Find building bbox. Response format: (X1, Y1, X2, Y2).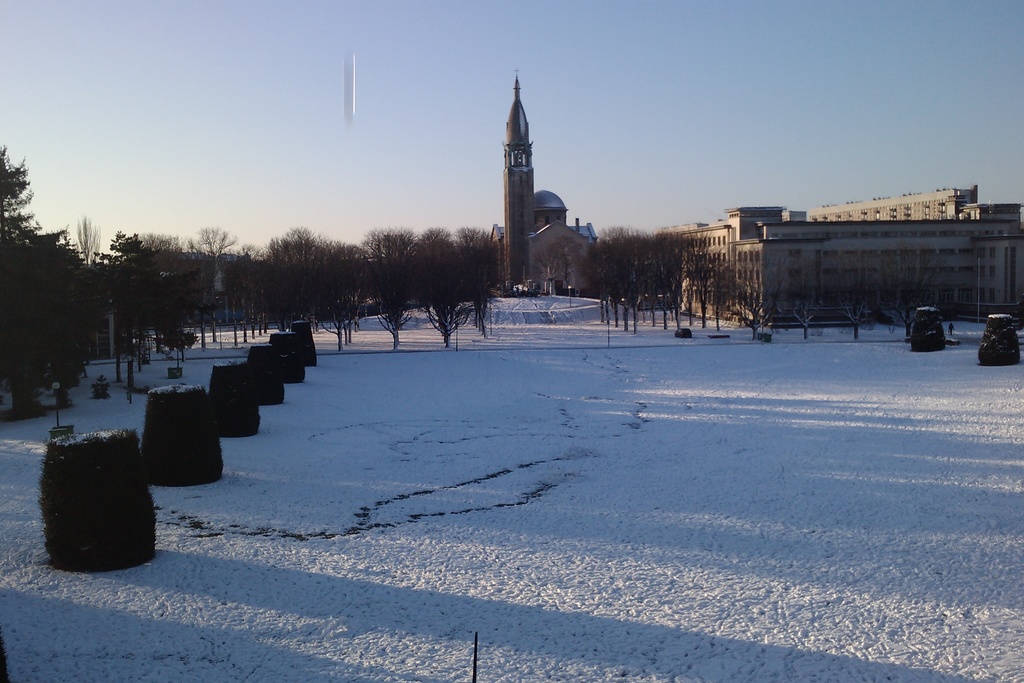
(487, 72, 600, 292).
